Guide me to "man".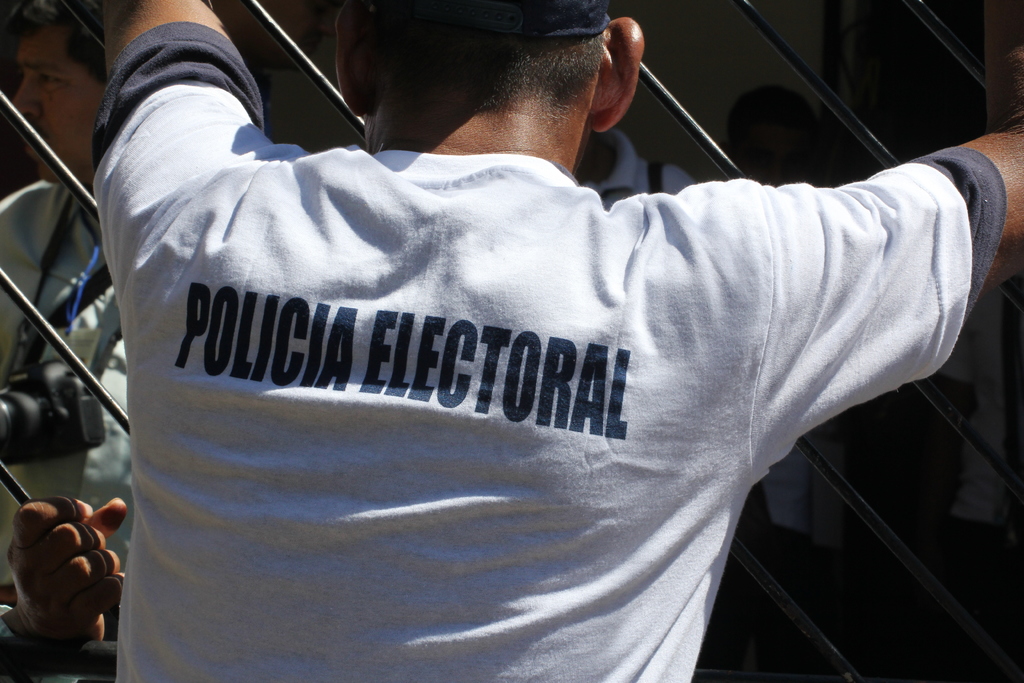
Guidance: detection(0, 0, 129, 591).
